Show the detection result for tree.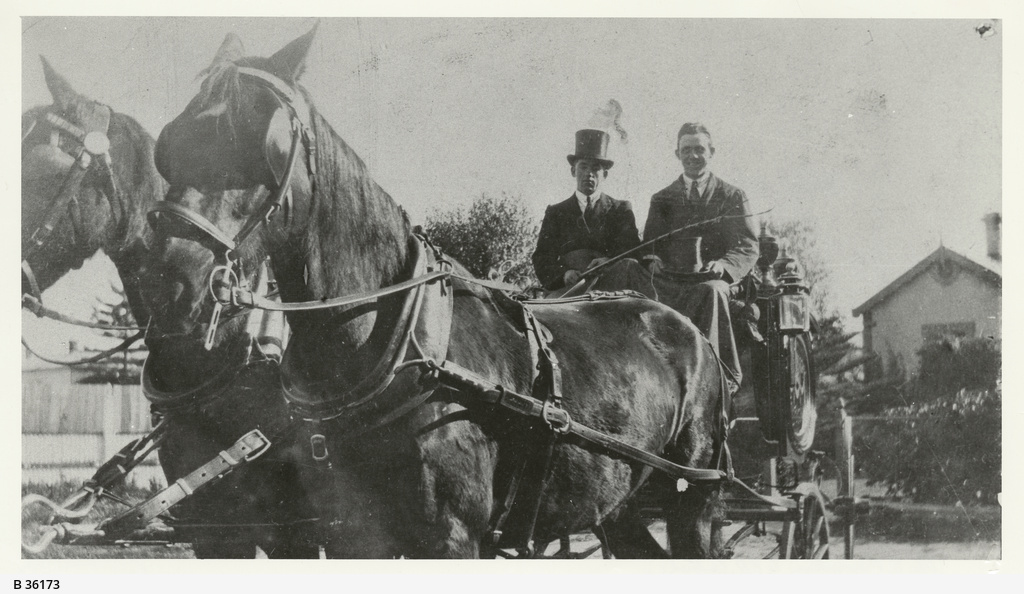
(761,217,831,305).
